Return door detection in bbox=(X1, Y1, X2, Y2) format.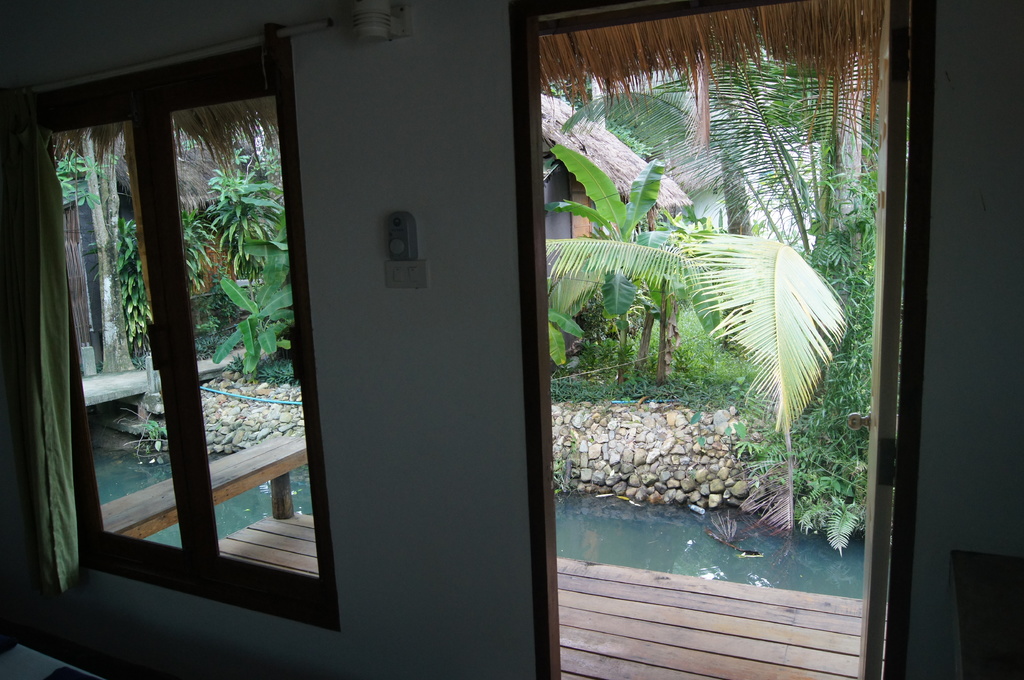
bbox=(506, 19, 923, 649).
